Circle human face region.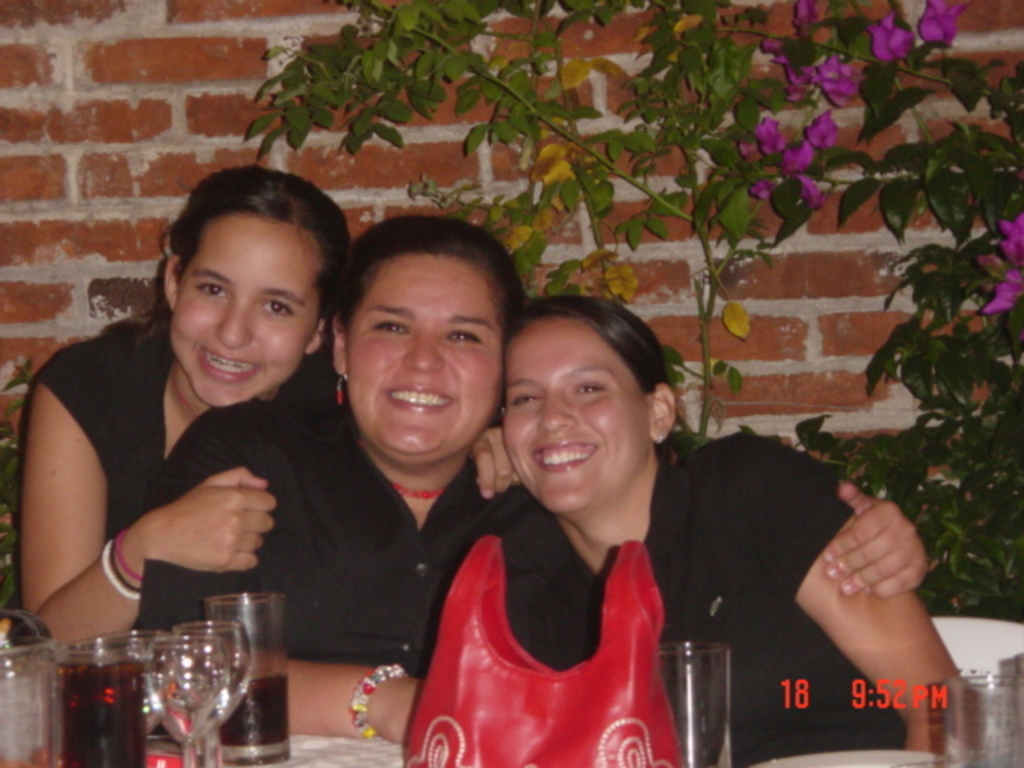
Region: pyautogui.locateOnScreen(498, 320, 646, 512).
